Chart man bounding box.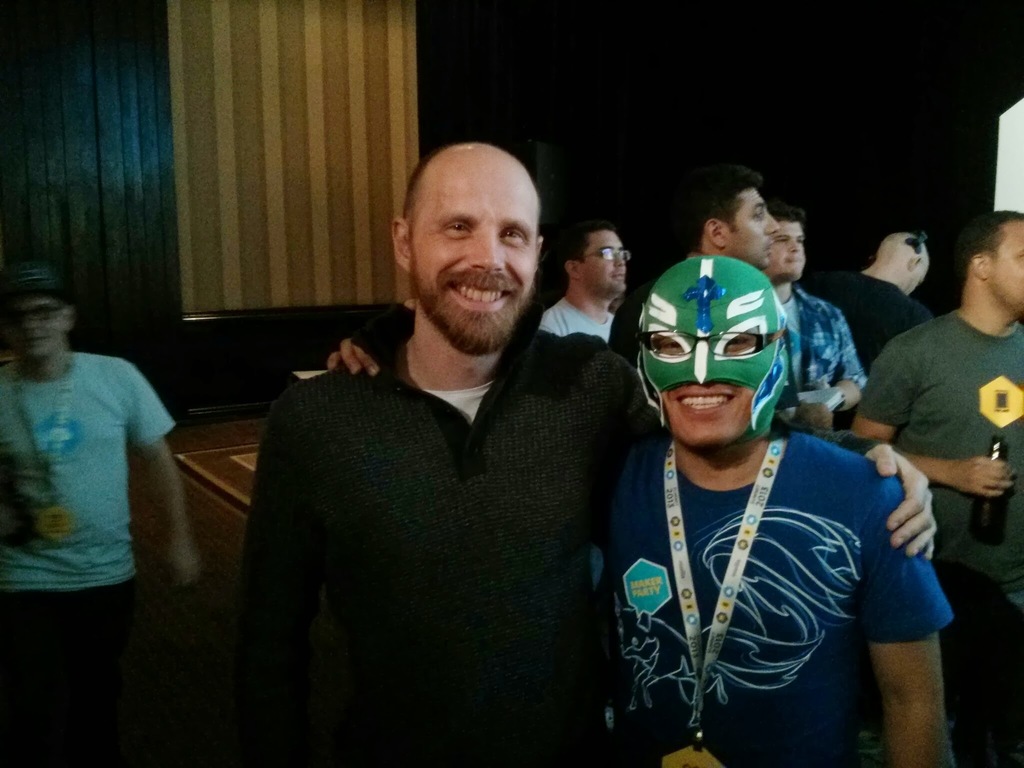
Charted: BBox(328, 252, 953, 767).
